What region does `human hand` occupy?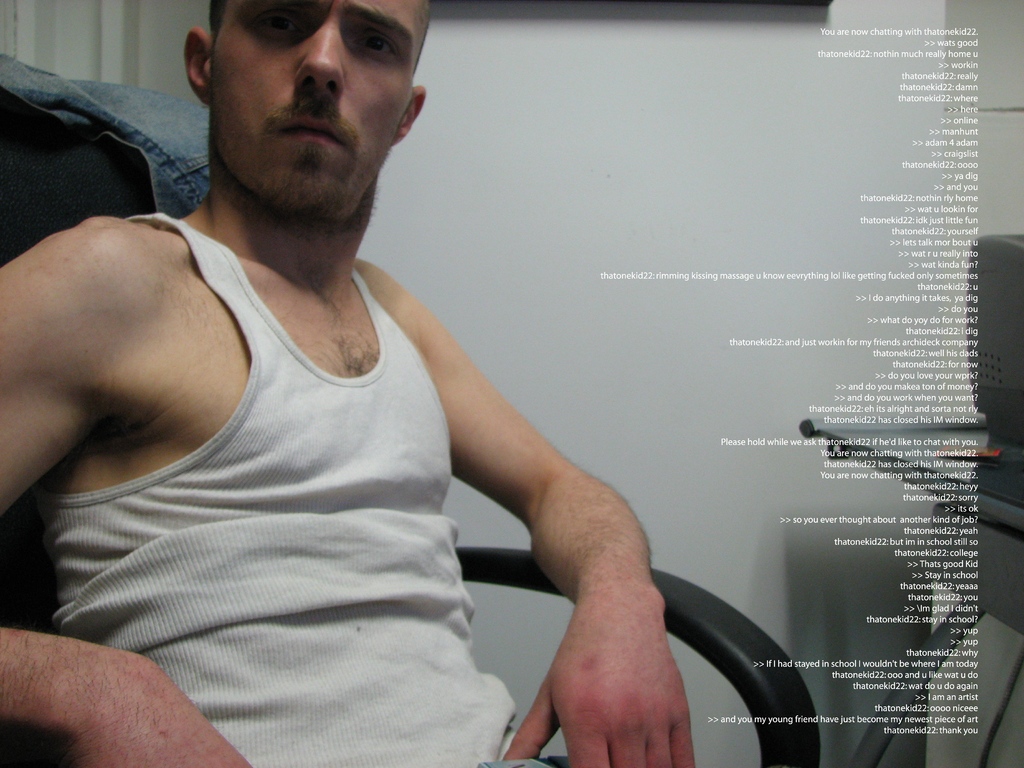
(x1=453, y1=367, x2=732, y2=748).
